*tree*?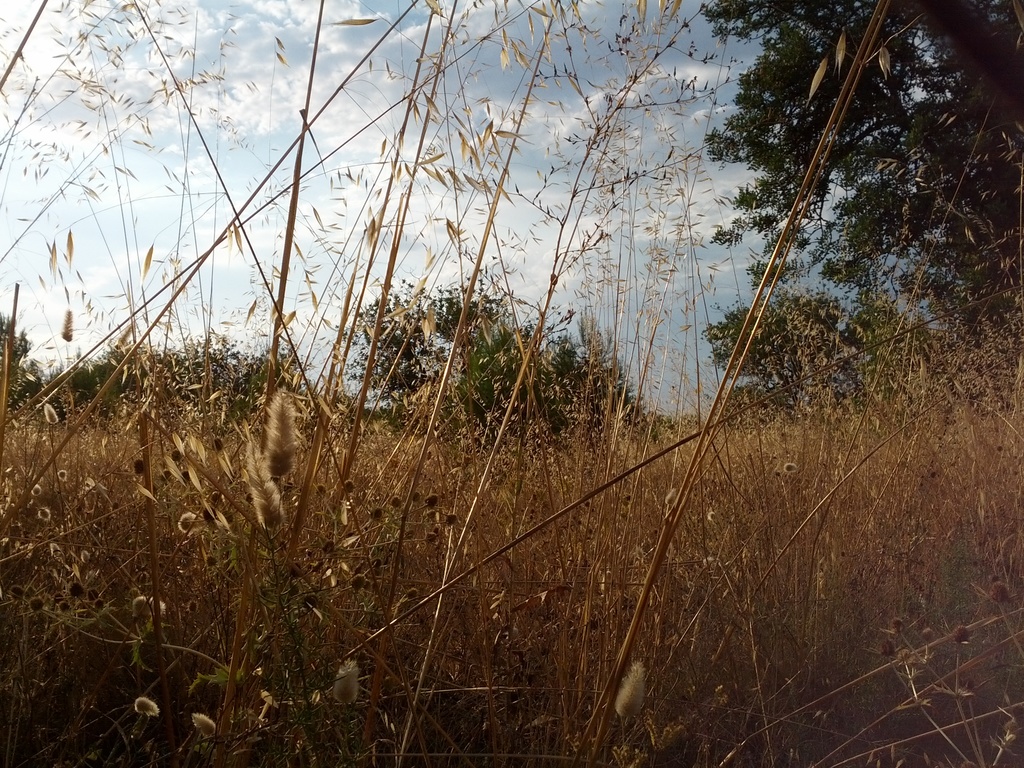
349 276 664 442
